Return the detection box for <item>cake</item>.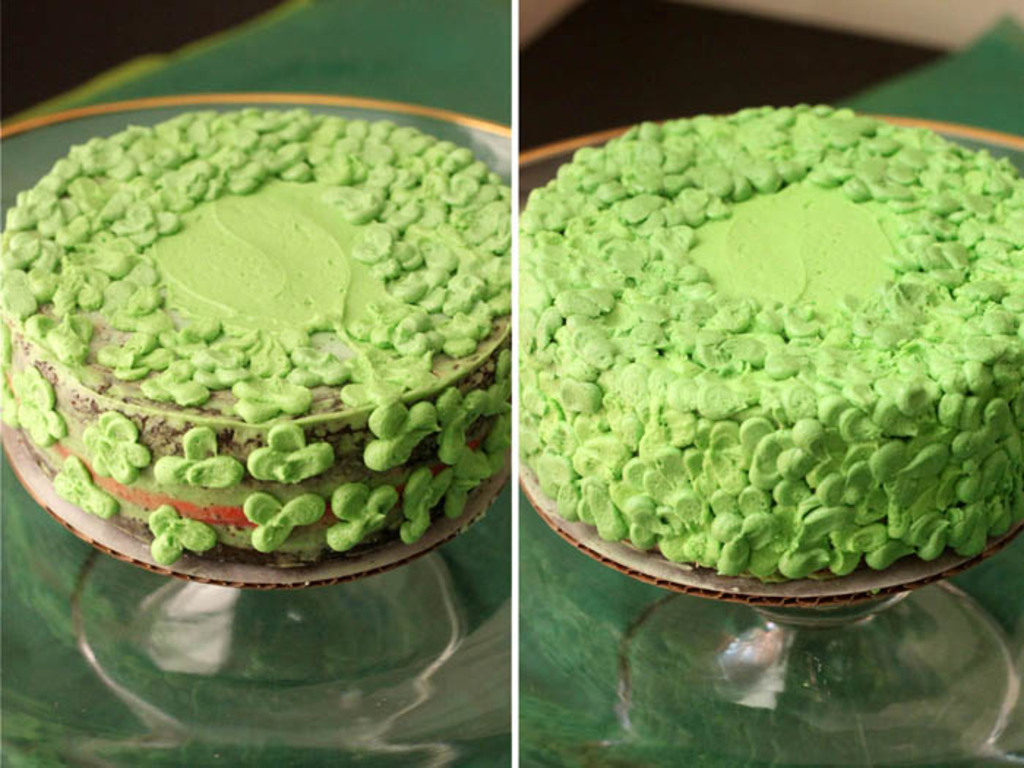
region(518, 107, 1023, 581).
